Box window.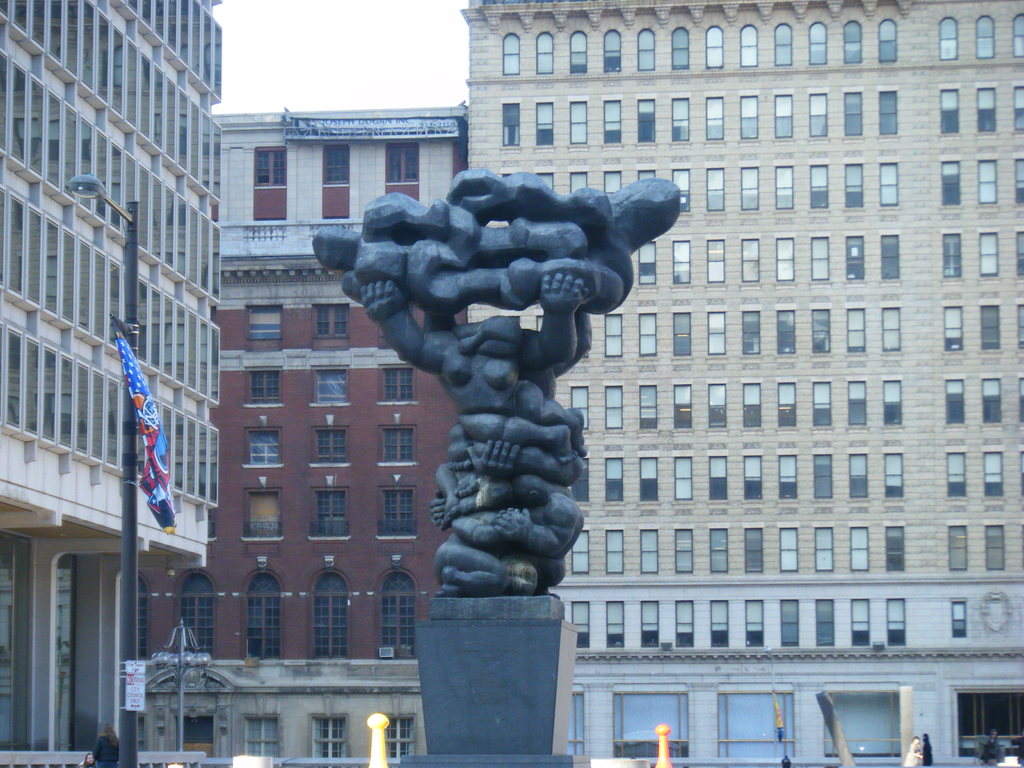
[x1=377, y1=485, x2=417, y2=540].
